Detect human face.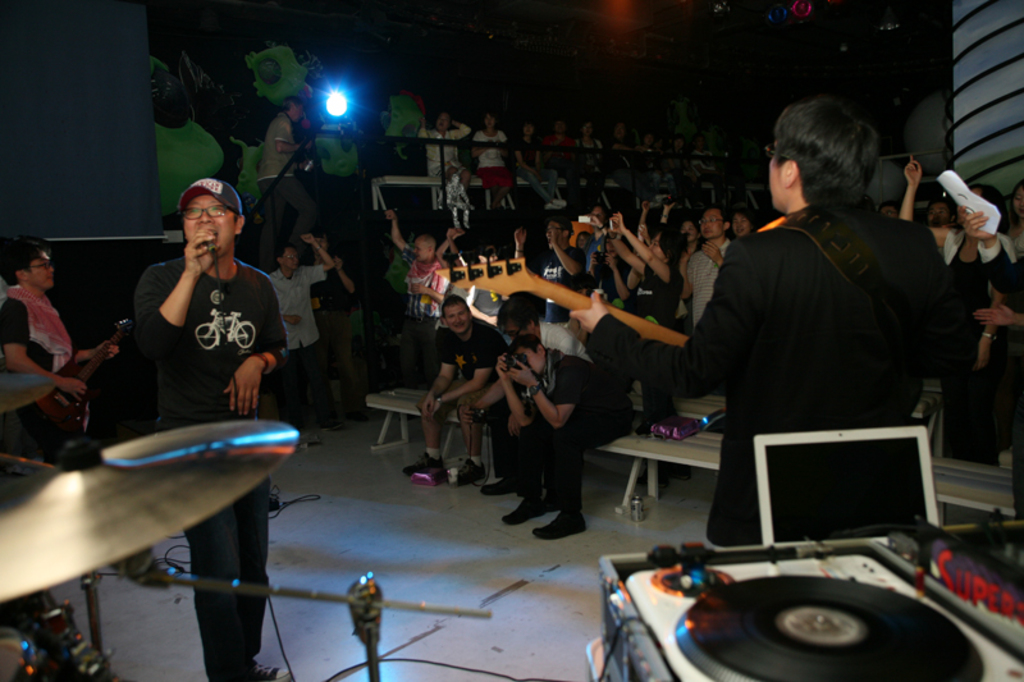
Detected at (182,194,236,250).
